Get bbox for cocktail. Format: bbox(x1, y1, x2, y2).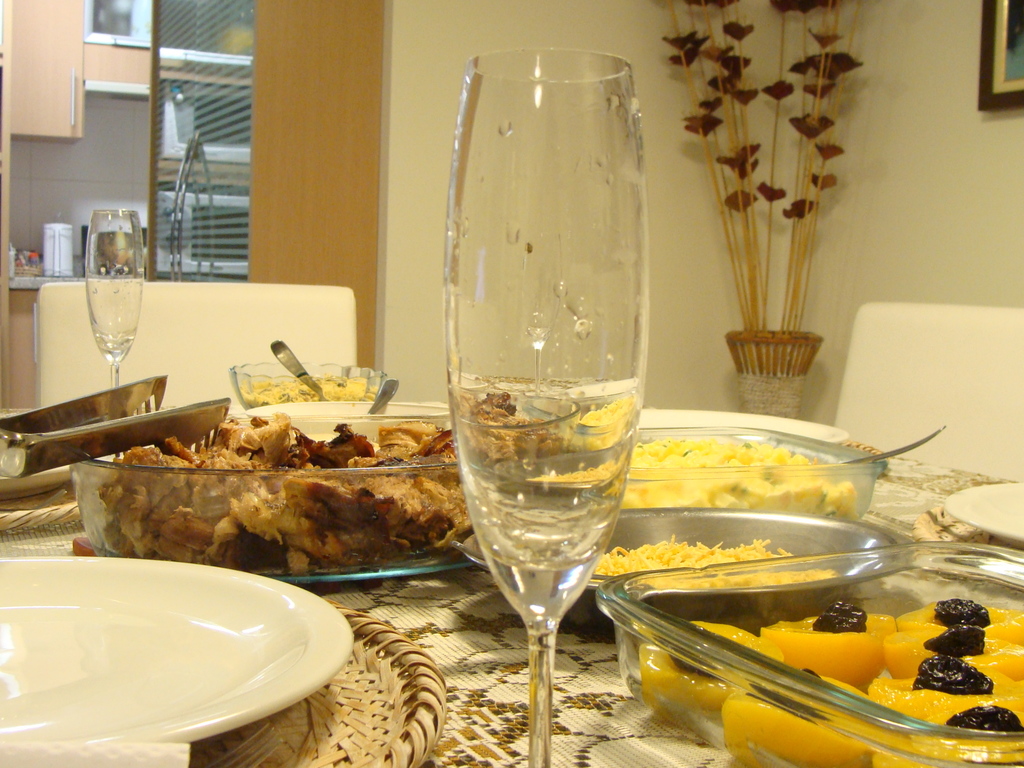
bbox(442, 45, 647, 767).
